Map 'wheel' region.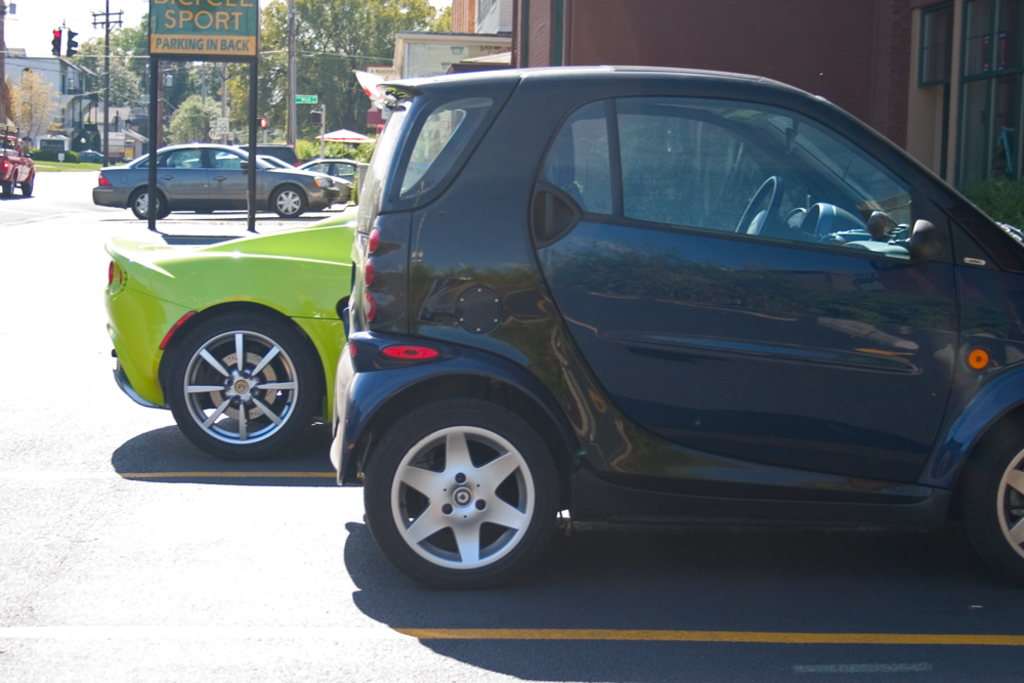
Mapped to [971,429,1023,585].
